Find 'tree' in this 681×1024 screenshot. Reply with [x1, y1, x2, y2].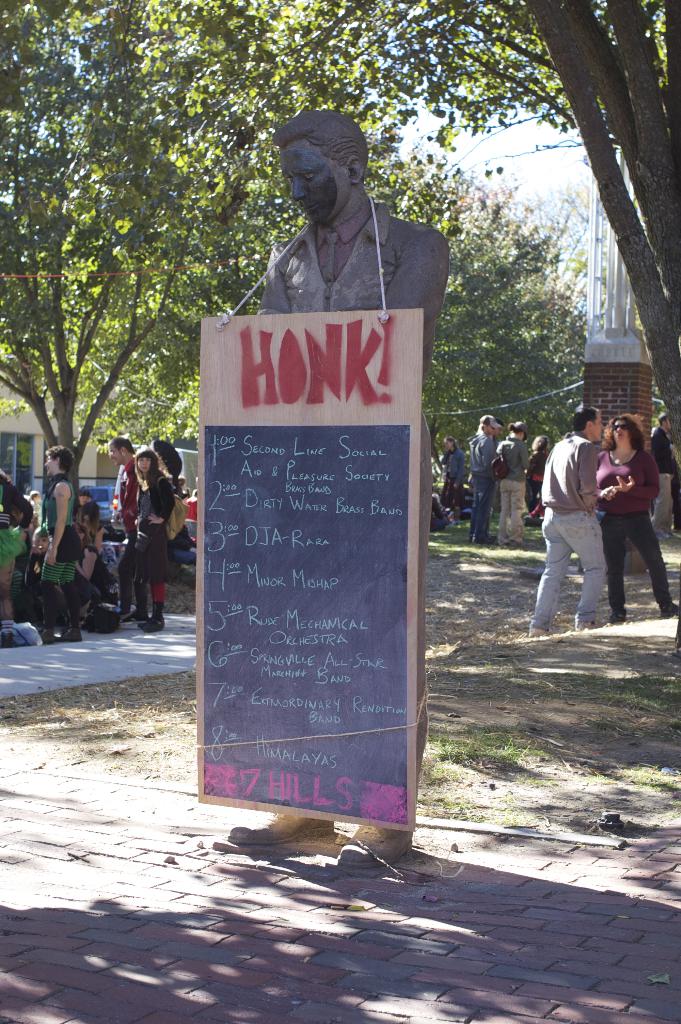
[528, 0, 680, 493].
